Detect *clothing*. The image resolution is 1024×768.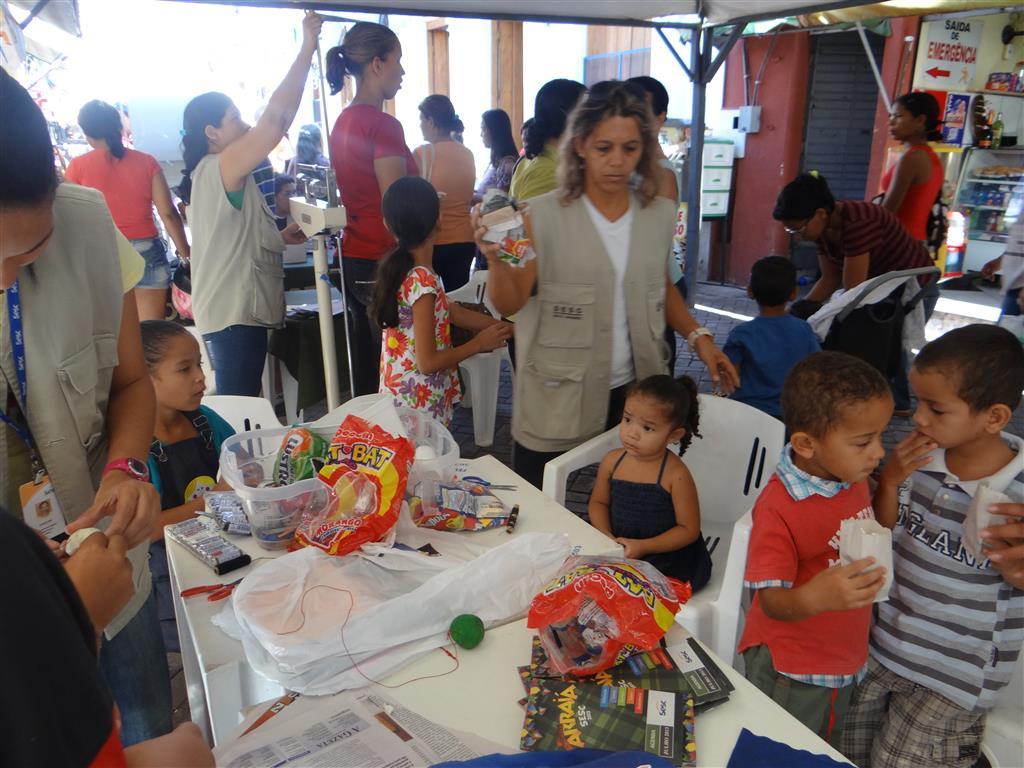
x1=716 y1=313 x2=813 y2=412.
